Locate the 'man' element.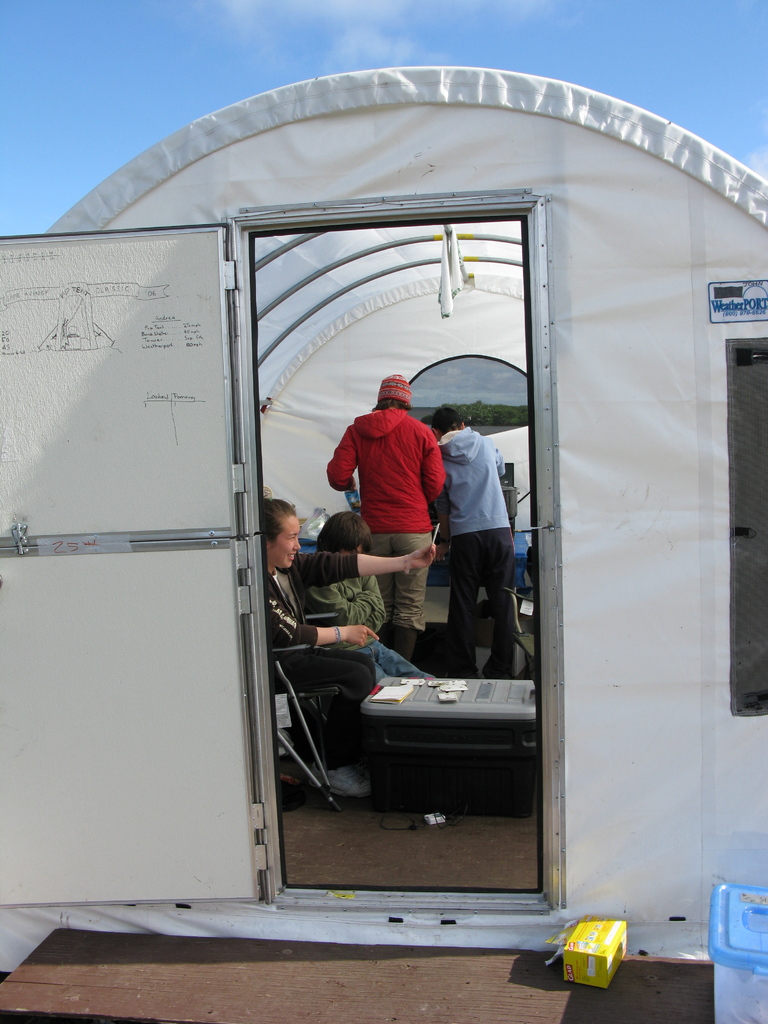
Element bbox: (x1=332, y1=358, x2=462, y2=639).
